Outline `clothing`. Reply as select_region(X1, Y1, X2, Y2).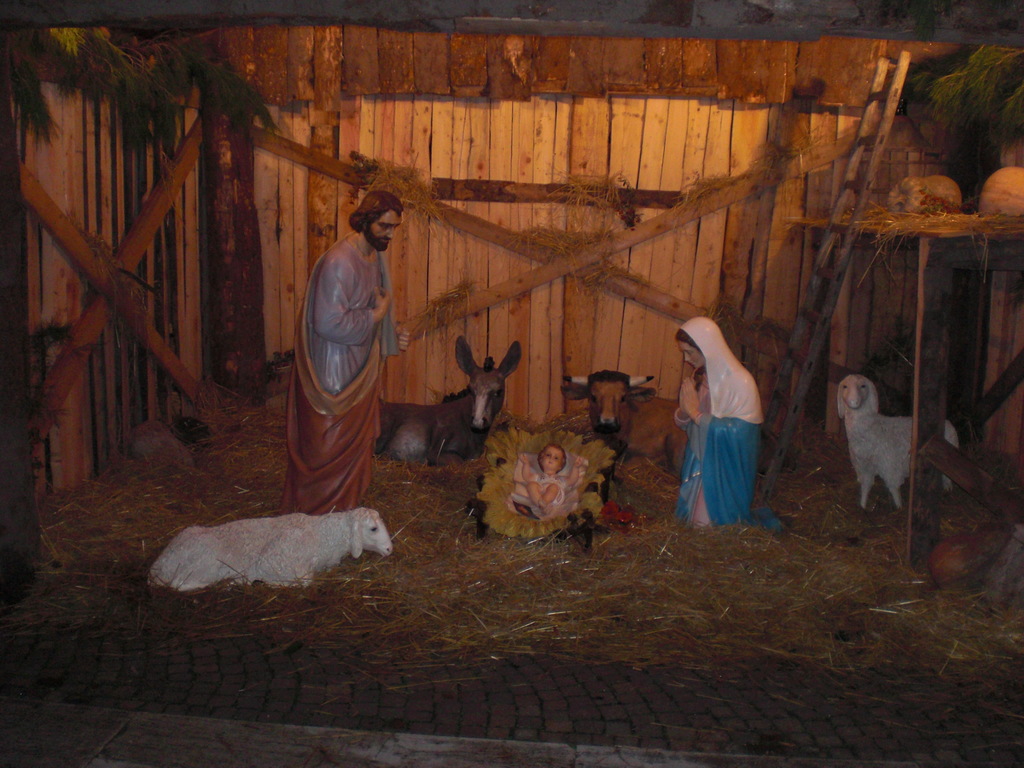
select_region(671, 316, 786, 533).
